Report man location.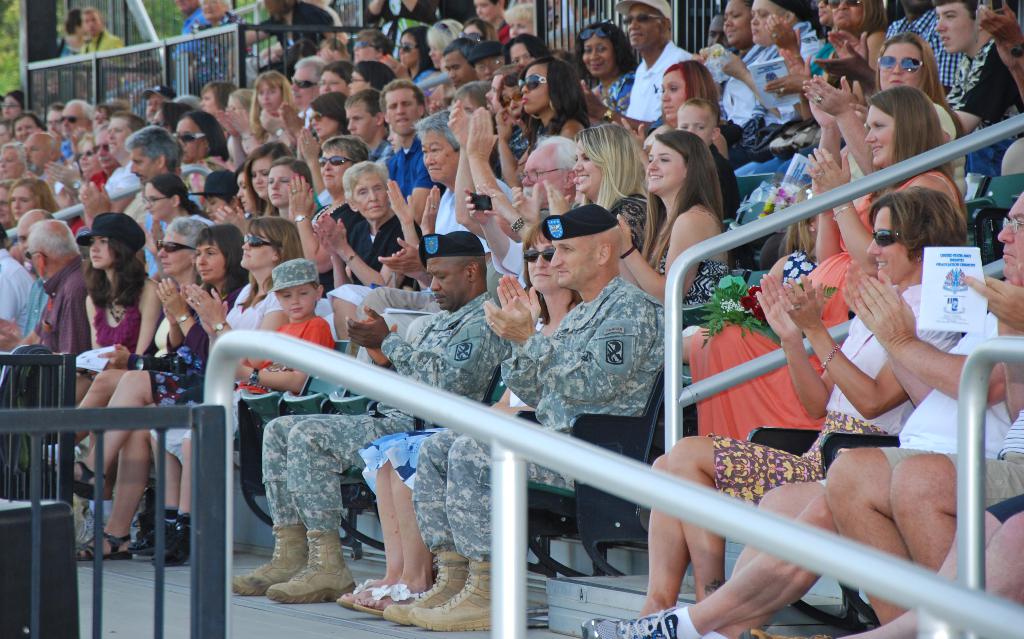
Report: region(816, 187, 1023, 637).
